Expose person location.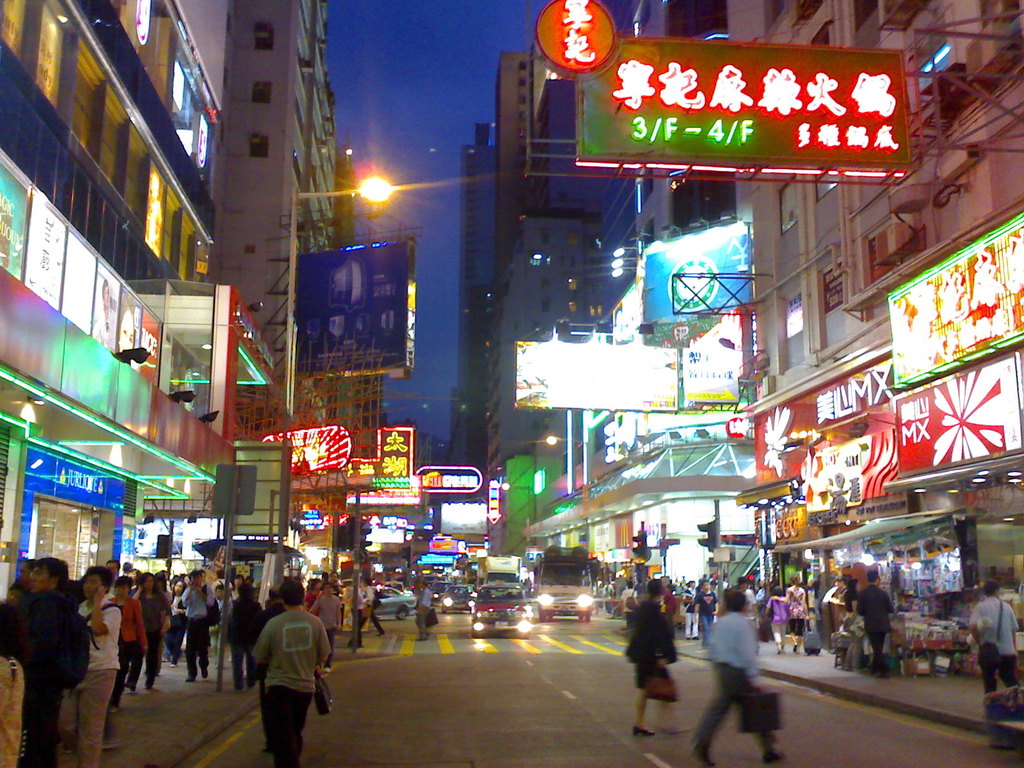
Exposed at pyautogui.locateOnScreen(13, 557, 88, 767).
